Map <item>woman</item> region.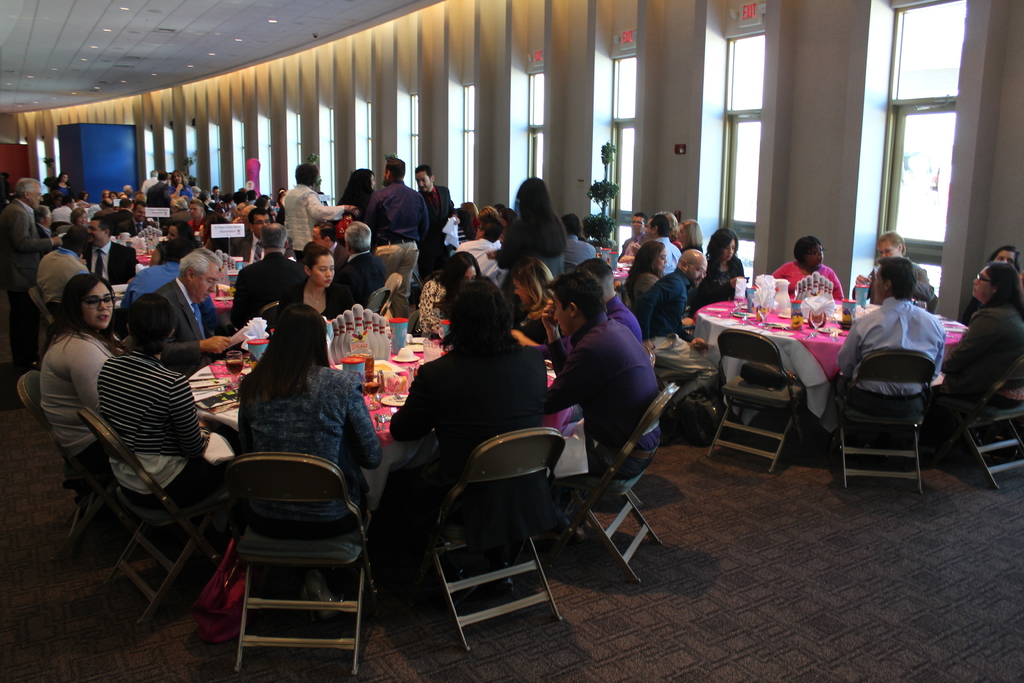
Mapped to bbox=[512, 254, 562, 367].
